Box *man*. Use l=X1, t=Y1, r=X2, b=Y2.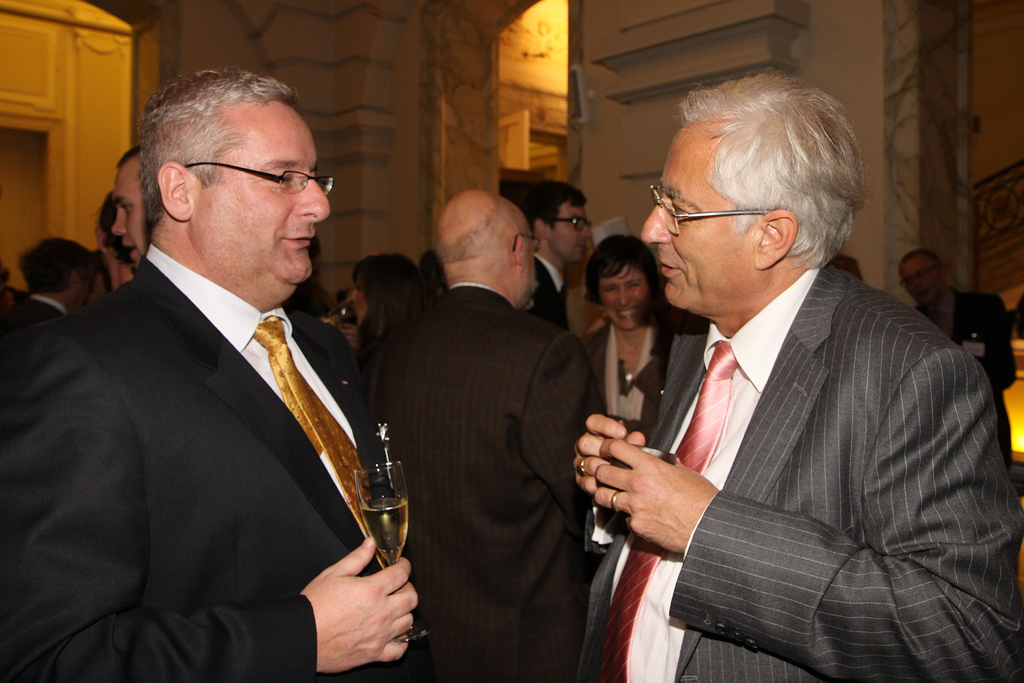
l=1, t=68, r=423, b=682.
